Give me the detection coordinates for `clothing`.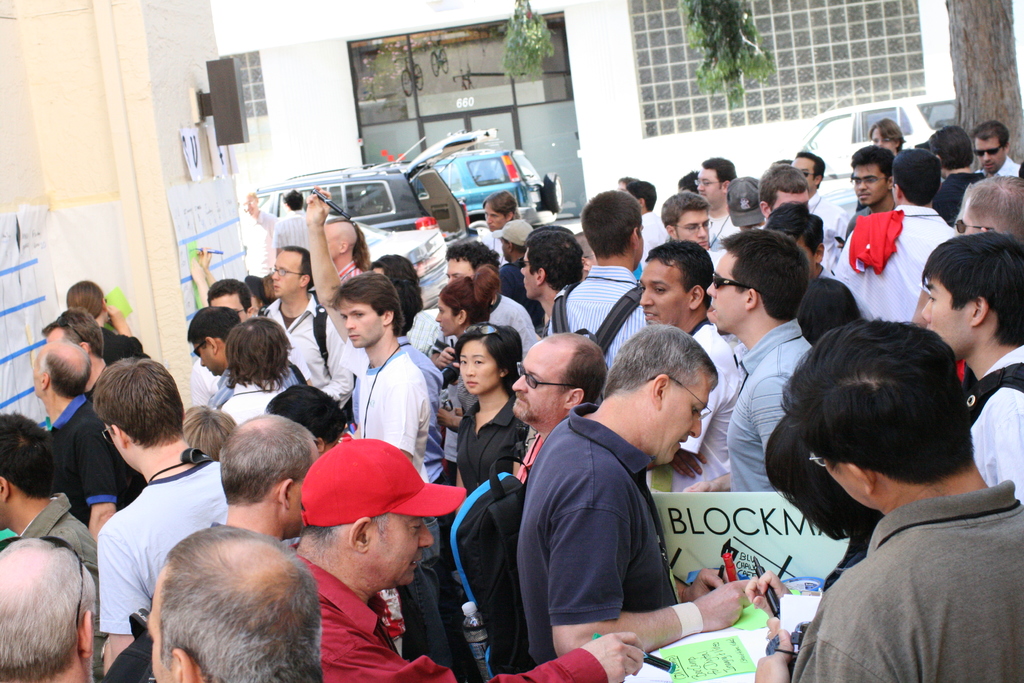
select_region(341, 257, 365, 284).
